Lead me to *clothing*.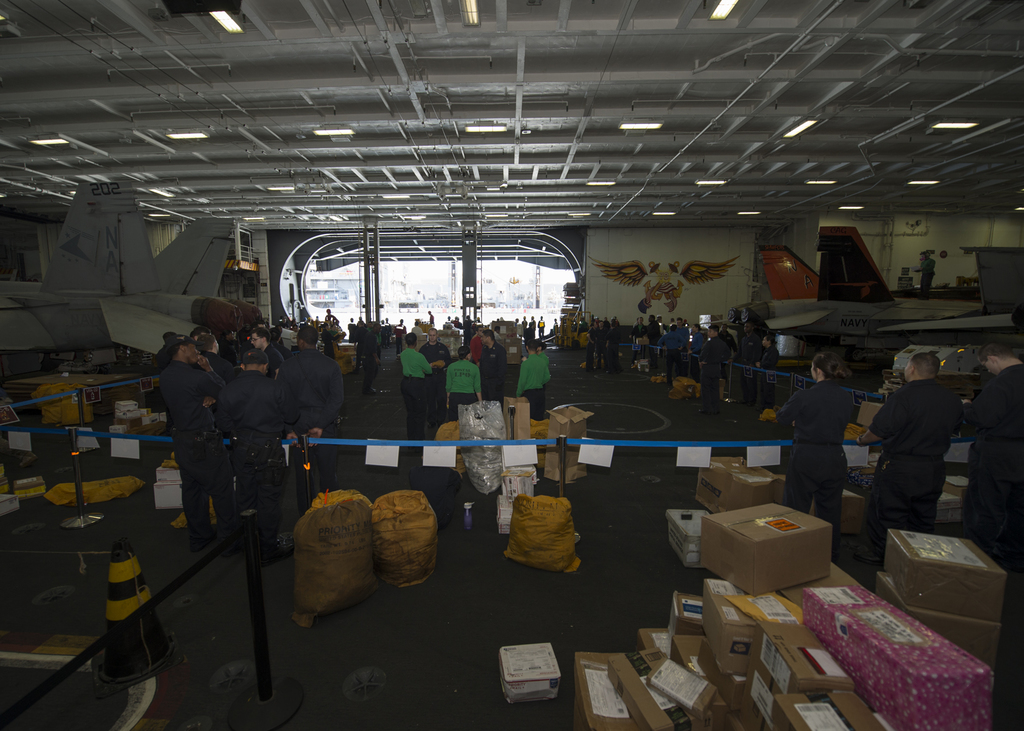
Lead to box(518, 353, 550, 423).
